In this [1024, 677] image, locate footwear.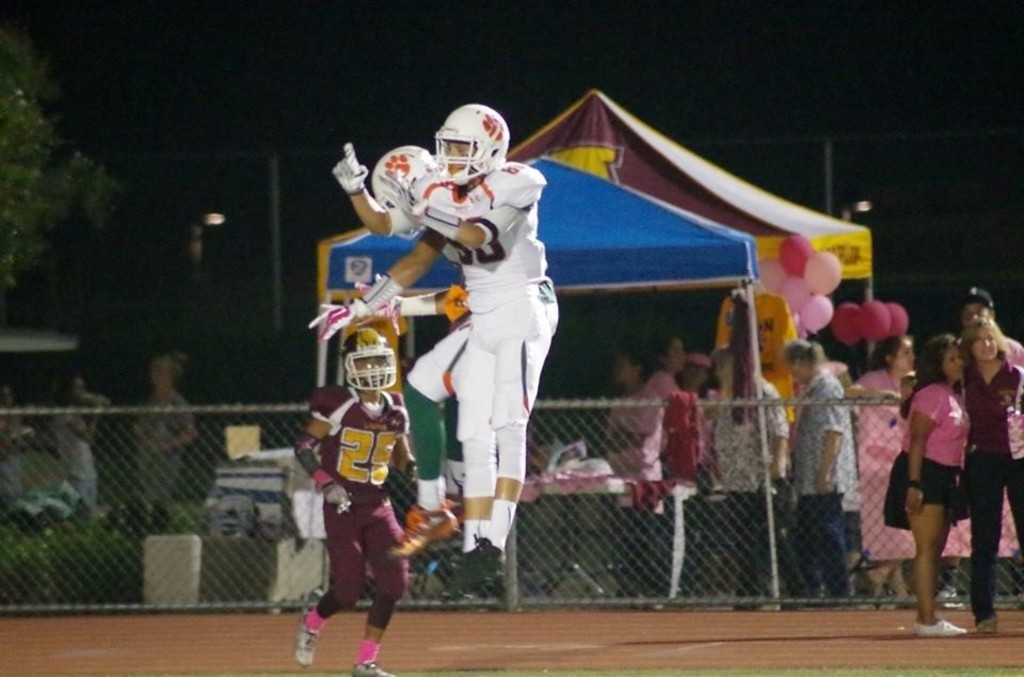
Bounding box: <region>349, 662, 399, 676</region>.
